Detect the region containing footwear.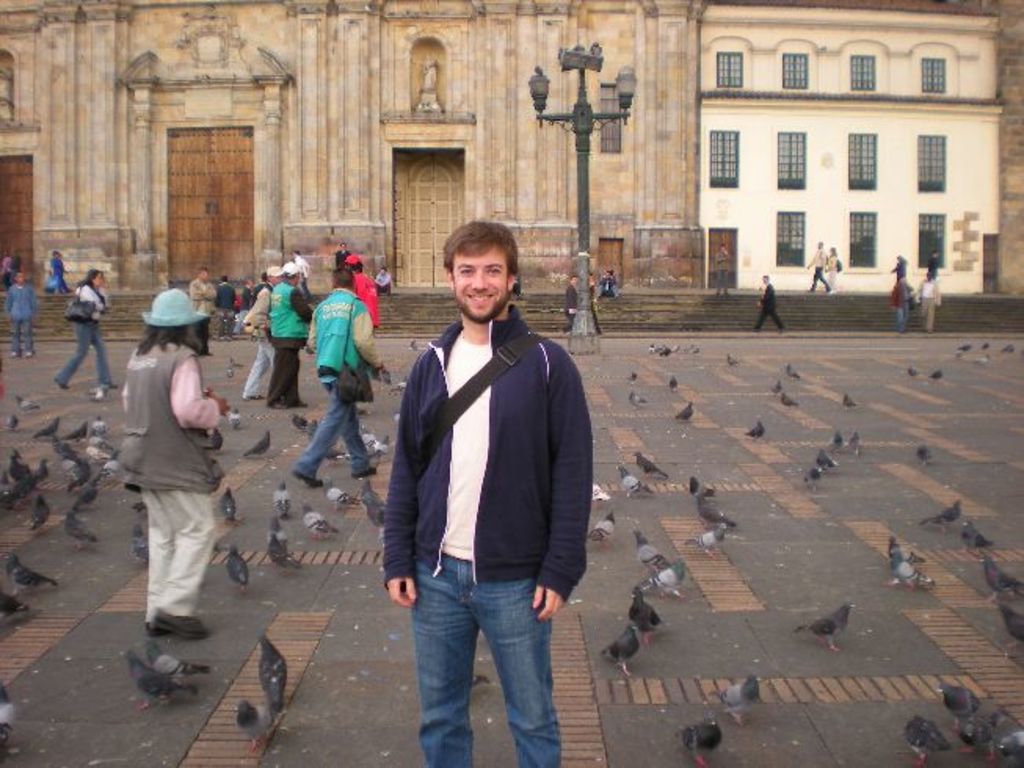
155/608/209/638.
